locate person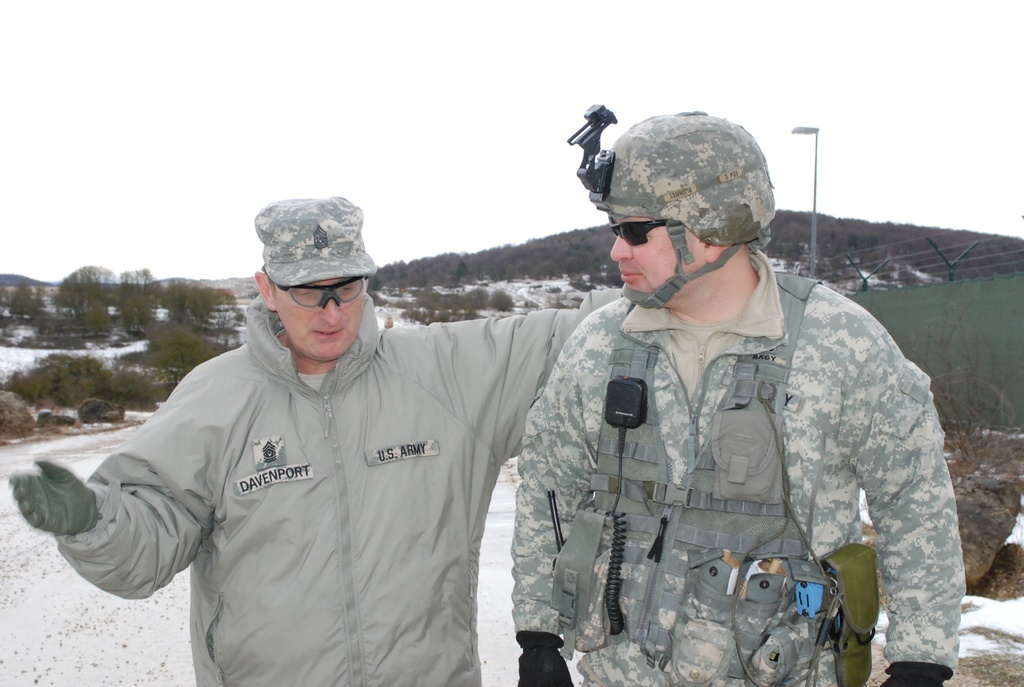
l=513, t=107, r=972, b=686
